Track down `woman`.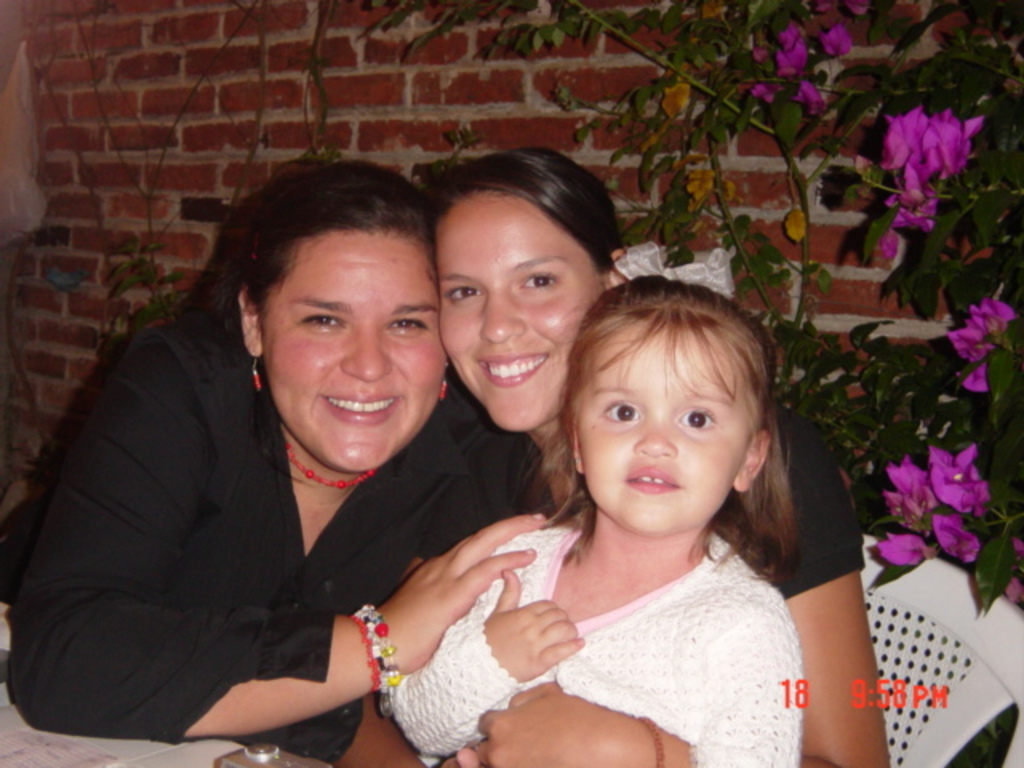
Tracked to <box>26,139,533,767</box>.
